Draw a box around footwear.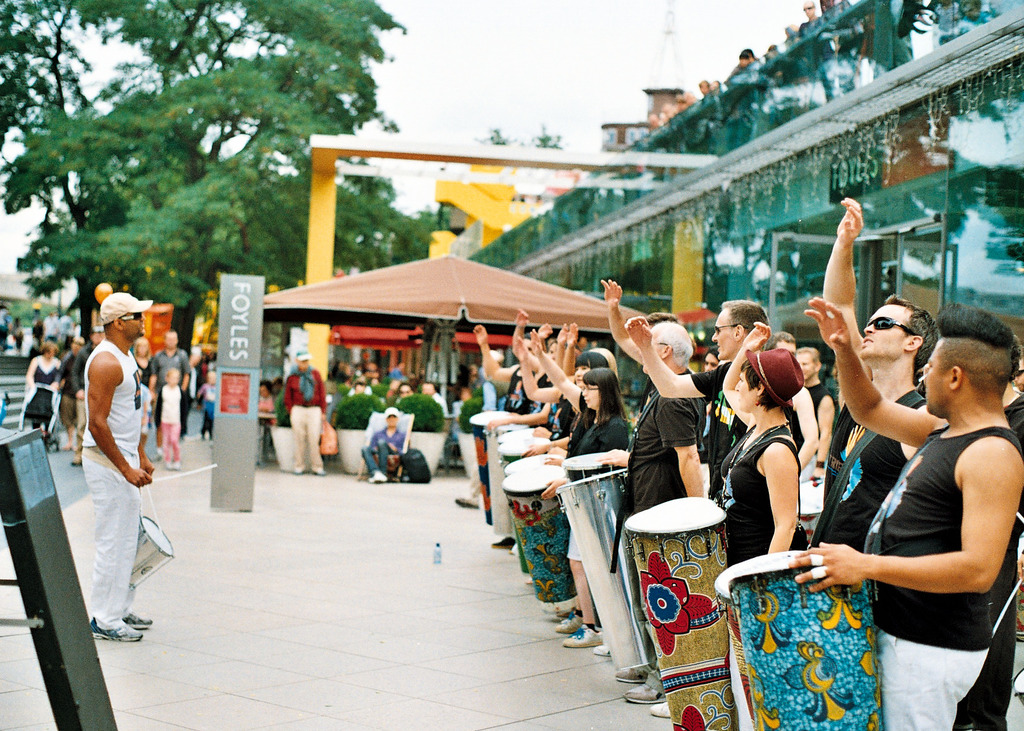
region(595, 644, 612, 657).
